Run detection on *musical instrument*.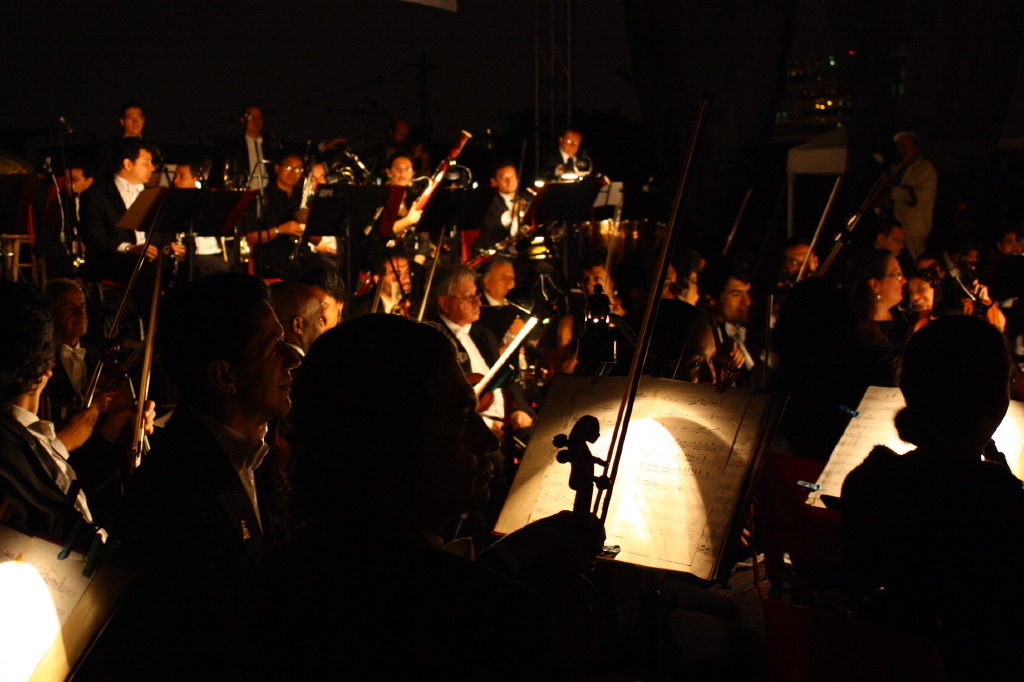
Result: <region>236, 157, 275, 192</region>.
